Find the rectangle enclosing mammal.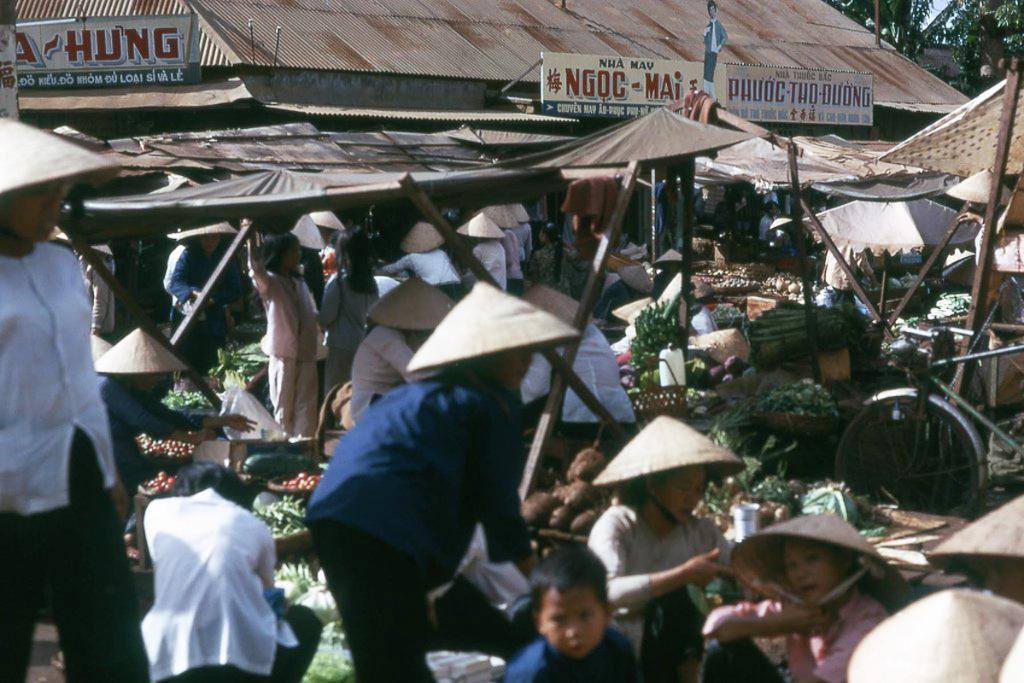
(x1=758, y1=199, x2=779, y2=242).
